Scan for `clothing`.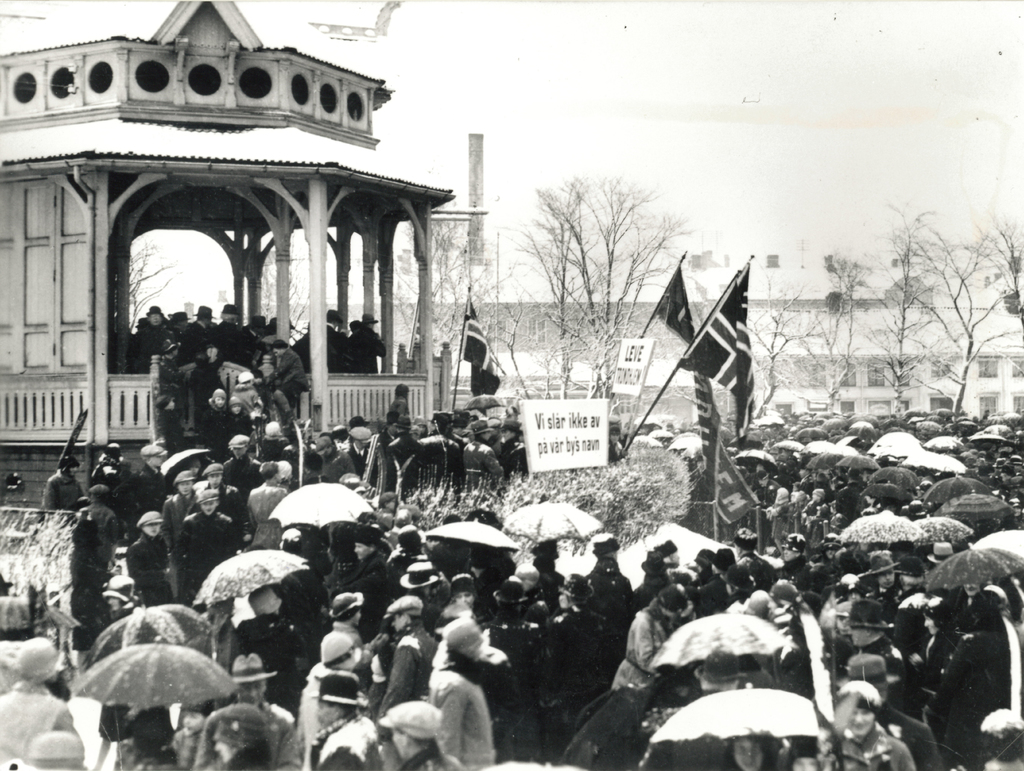
Scan result: Rect(249, 700, 297, 767).
